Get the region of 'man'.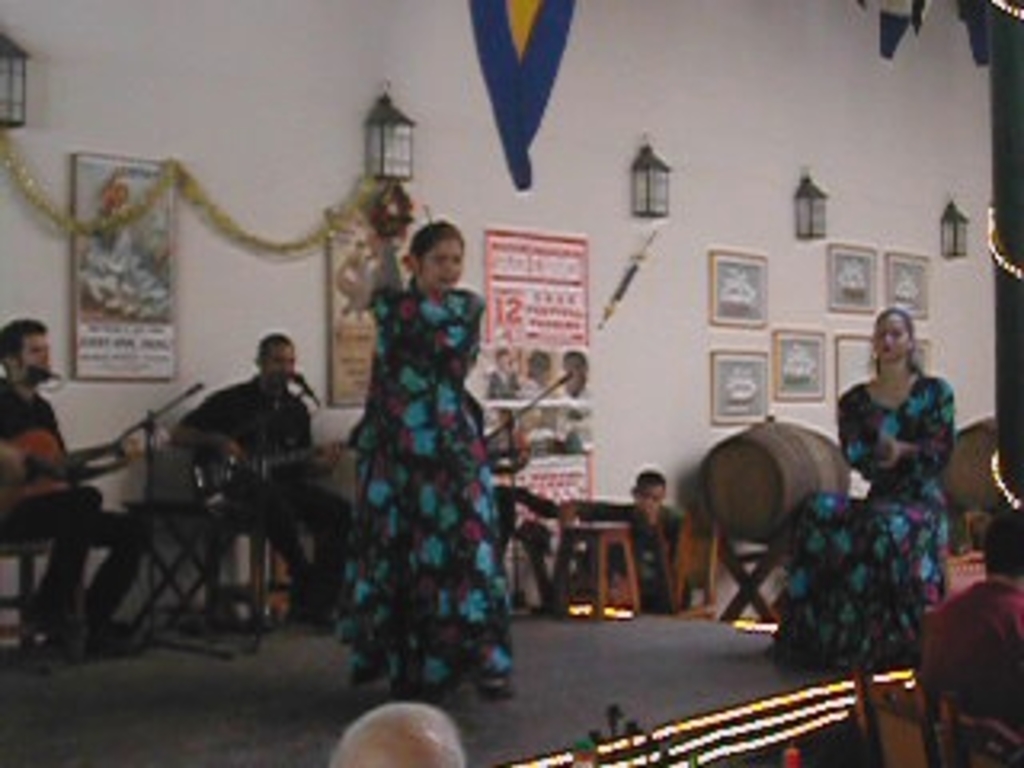
(512, 349, 554, 400).
